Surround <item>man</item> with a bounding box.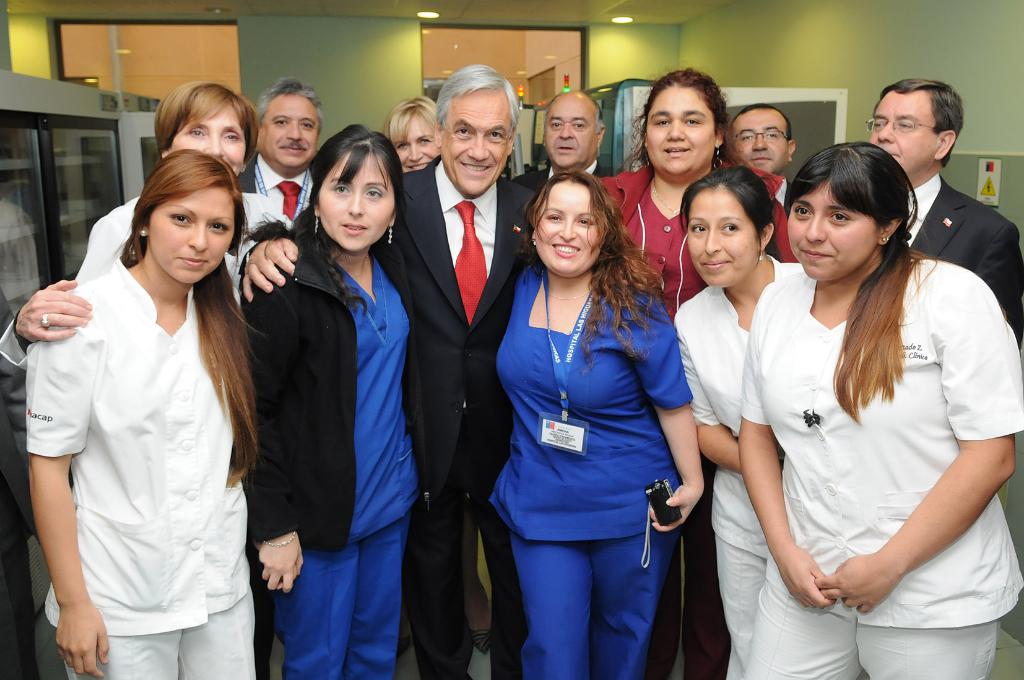
bbox(234, 77, 323, 219).
